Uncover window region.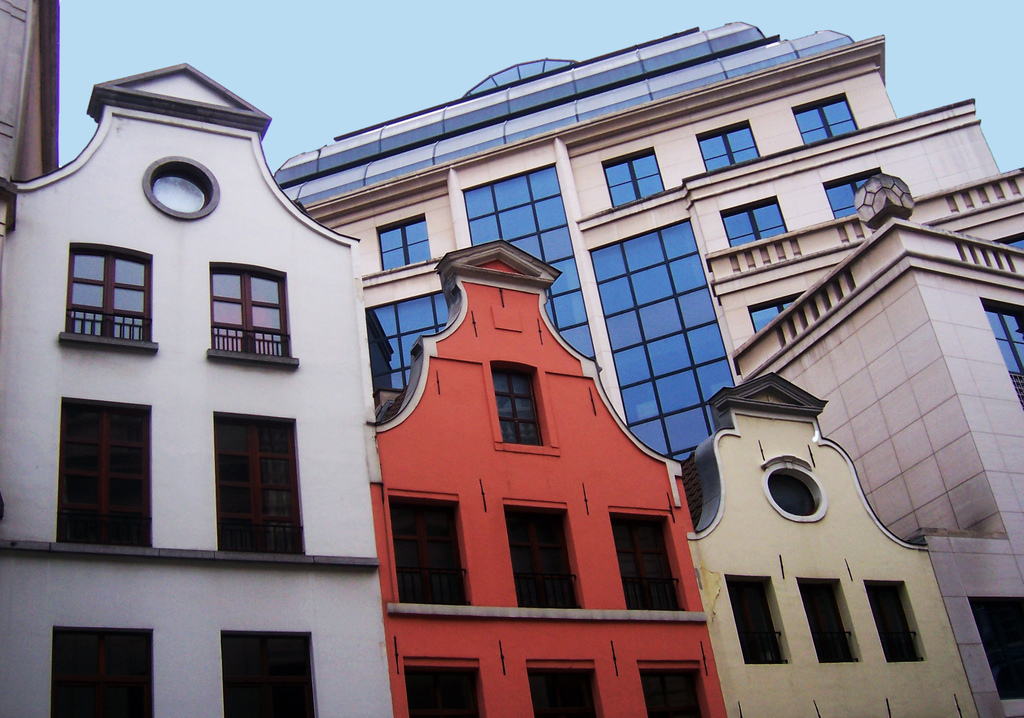
Uncovered: crop(698, 124, 758, 175).
